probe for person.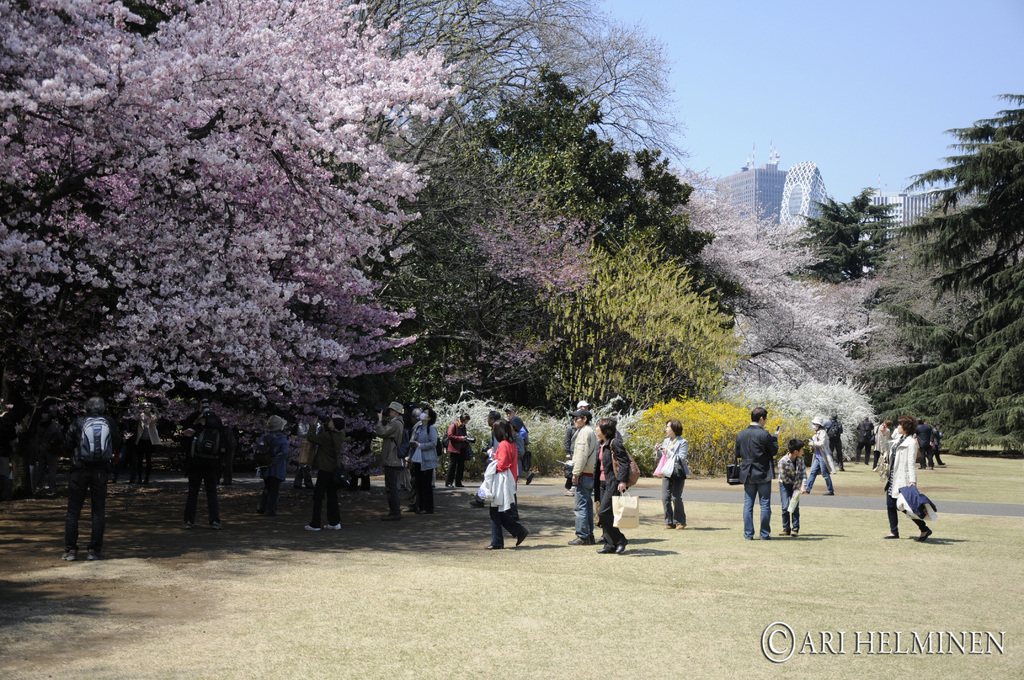
Probe result: <region>881, 412, 929, 537</region>.
